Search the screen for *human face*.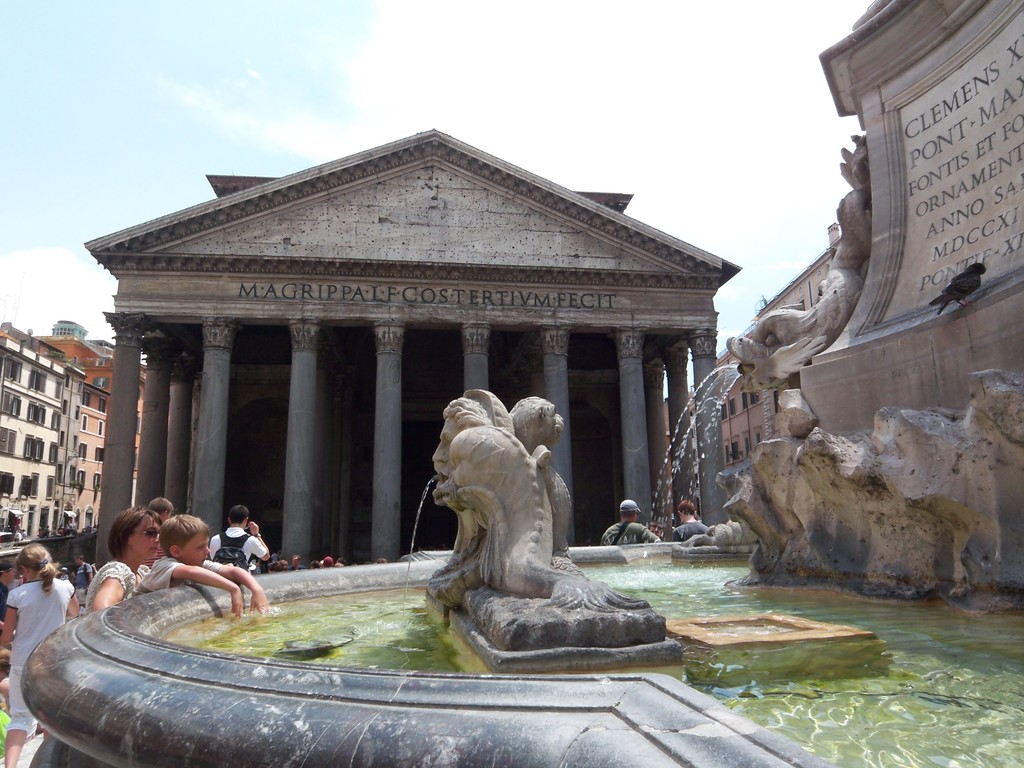
Found at {"left": 134, "top": 515, "right": 160, "bottom": 557}.
